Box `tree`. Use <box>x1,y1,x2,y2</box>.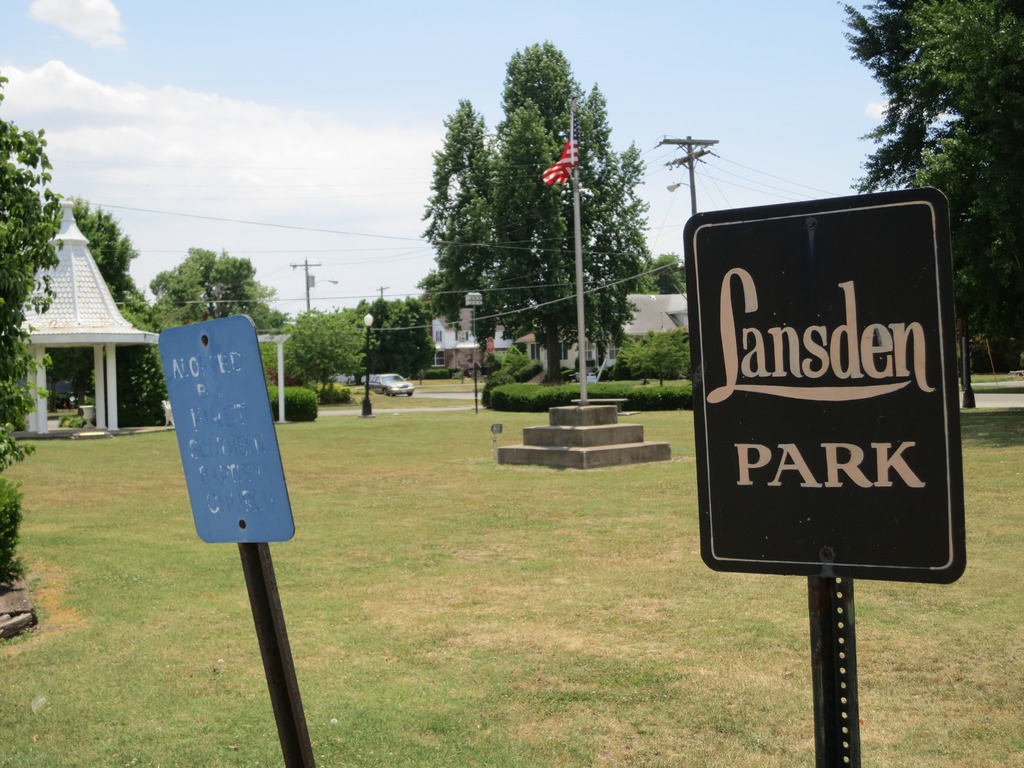
<box>0,118,68,468</box>.
